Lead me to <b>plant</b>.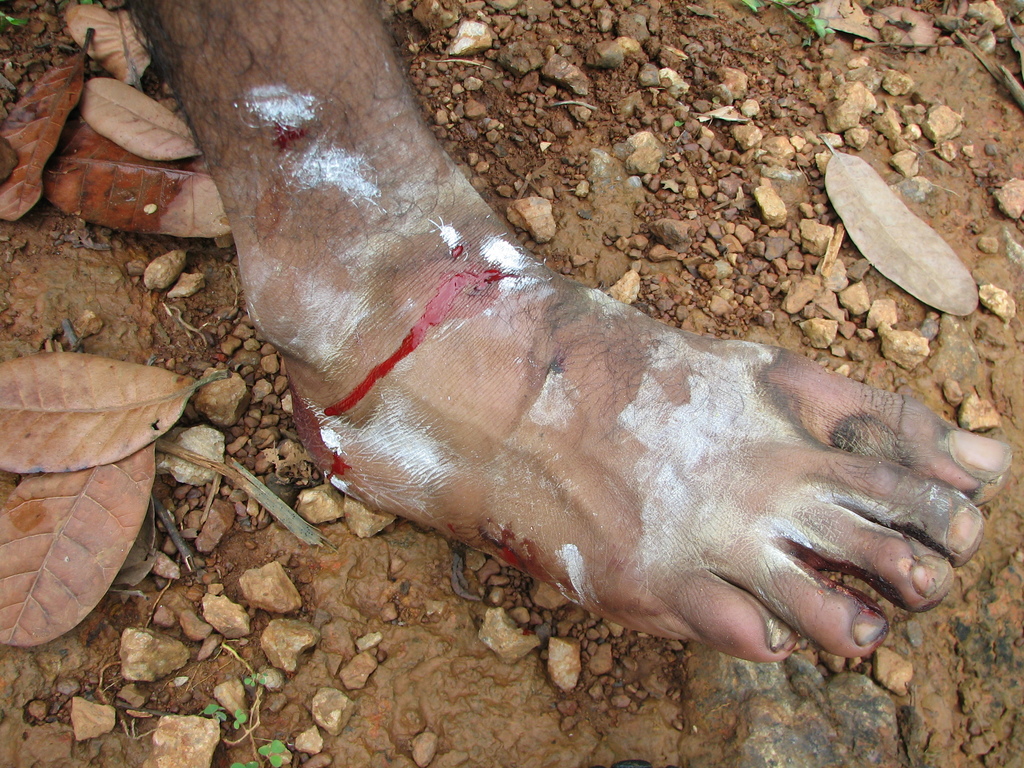
Lead to l=227, t=706, r=246, b=729.
